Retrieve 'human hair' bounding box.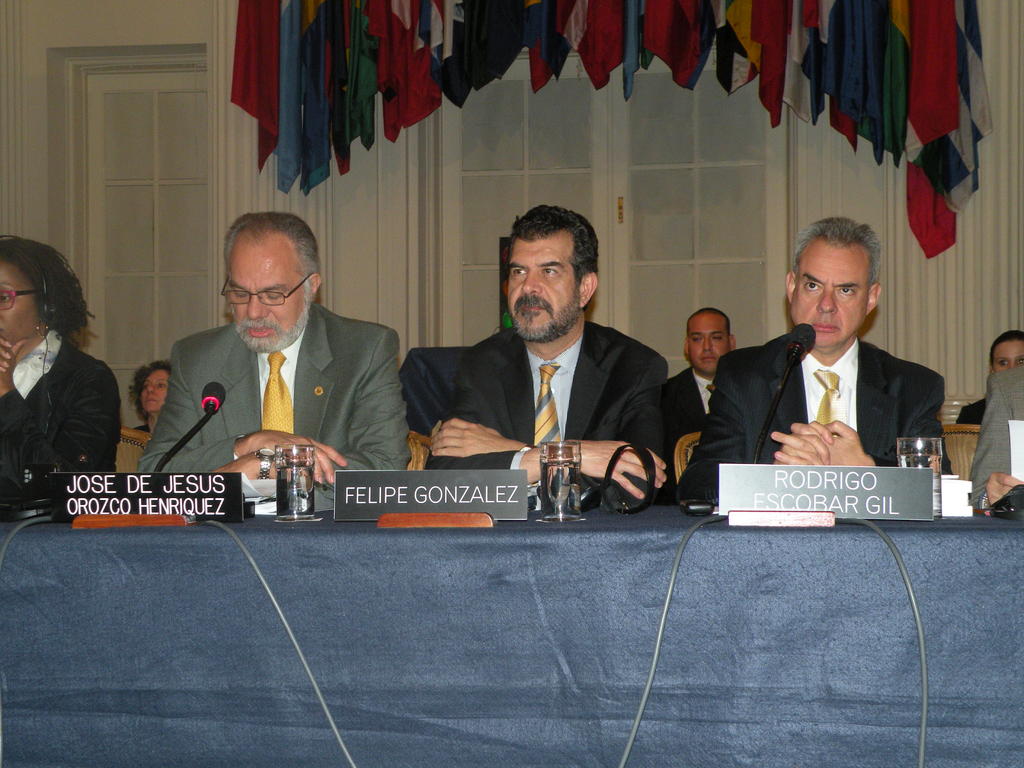
Bounding box: [left=789, top=214, right=882, bottom=278].
